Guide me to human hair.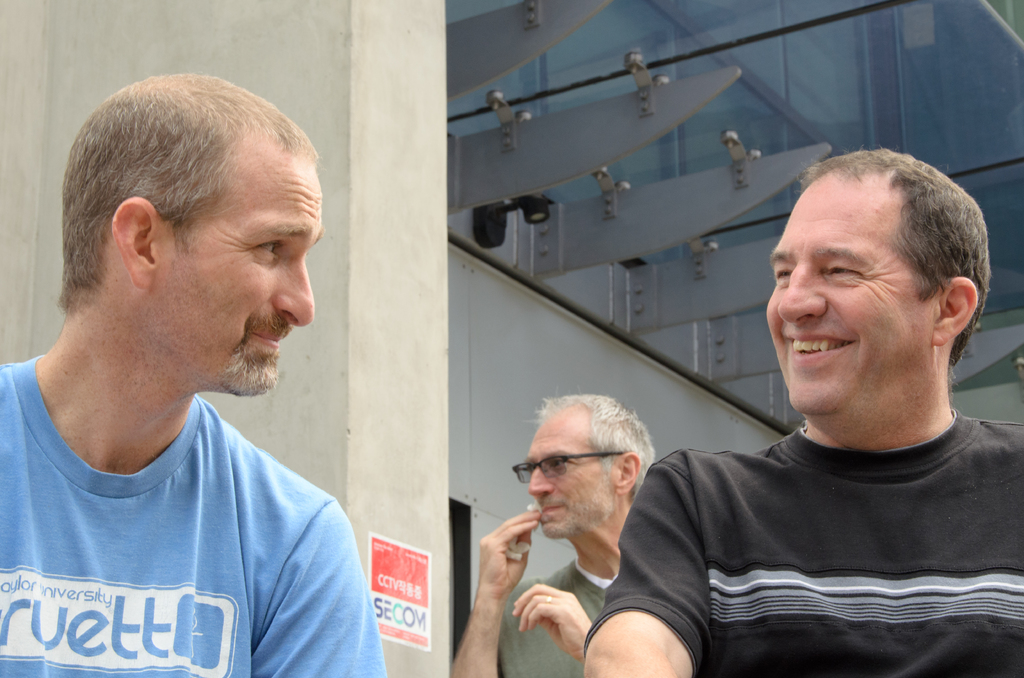
Guidance: [526,384,655,499].
